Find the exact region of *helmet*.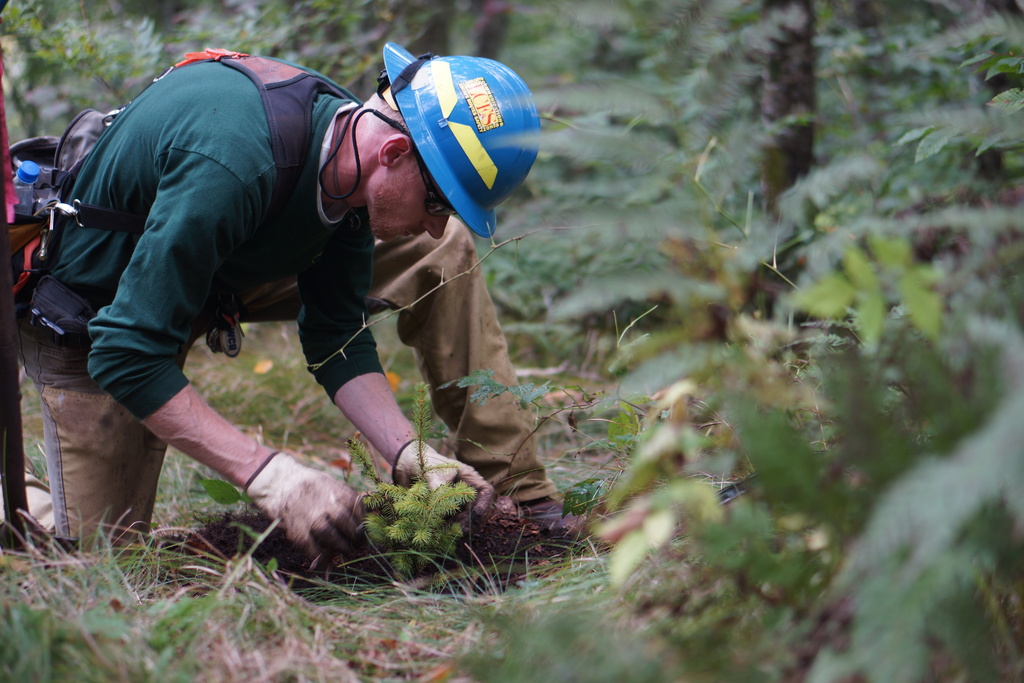
Exact region: (358, 44, 534, 232).
